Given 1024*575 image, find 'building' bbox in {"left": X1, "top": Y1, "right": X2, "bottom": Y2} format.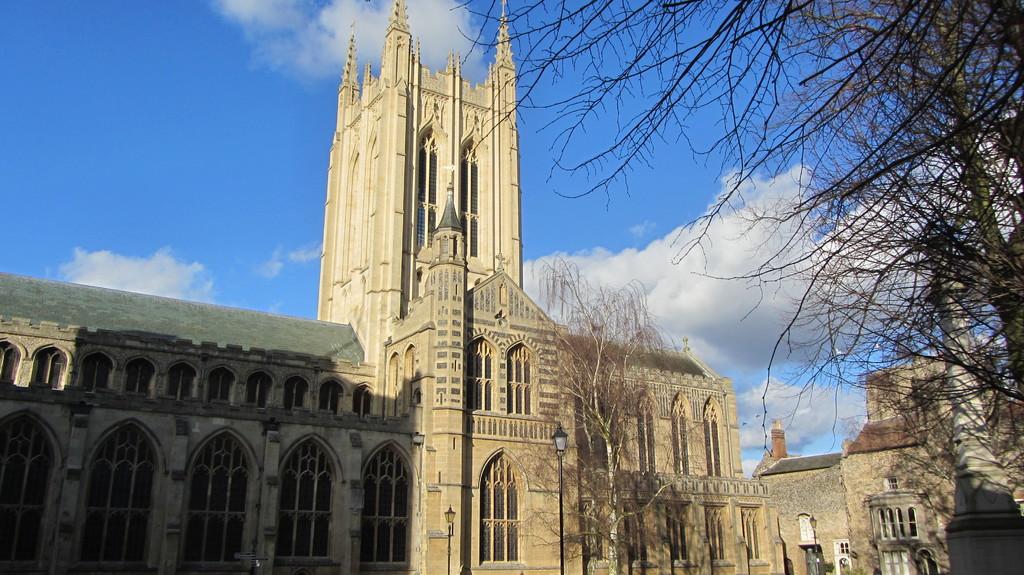
{"left": 758, "top": 304, "right": 1023, "bottom": 574}.
